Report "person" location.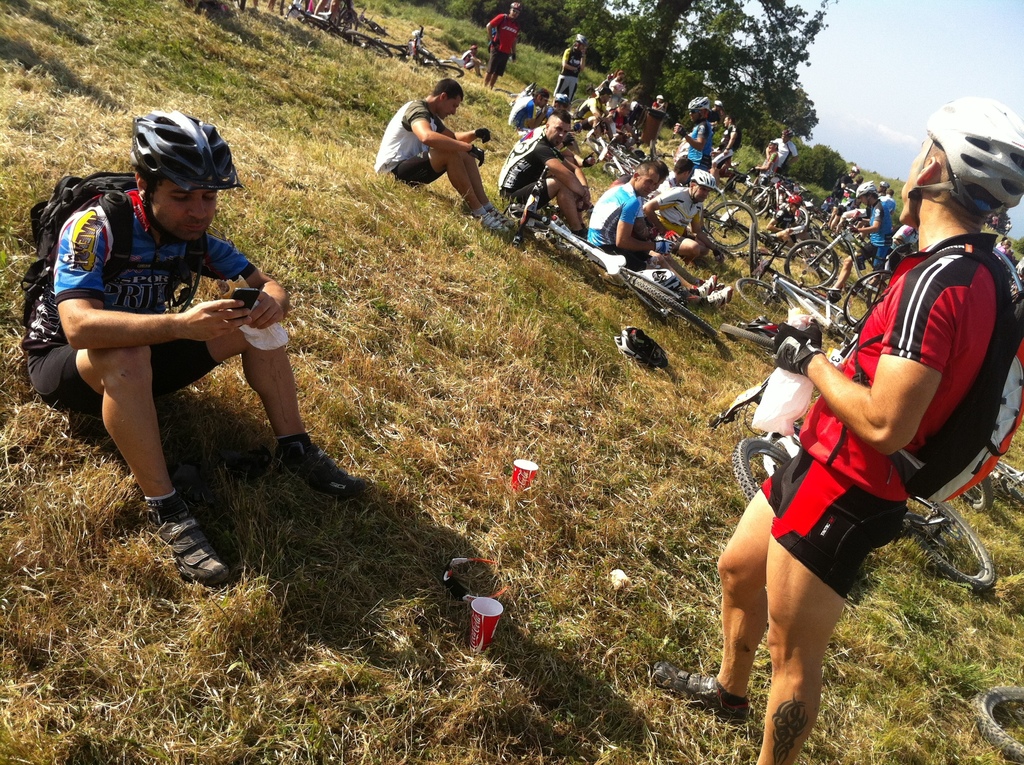
Report: pyautogui.locateOnScreen(579, 148, 737, 311).
